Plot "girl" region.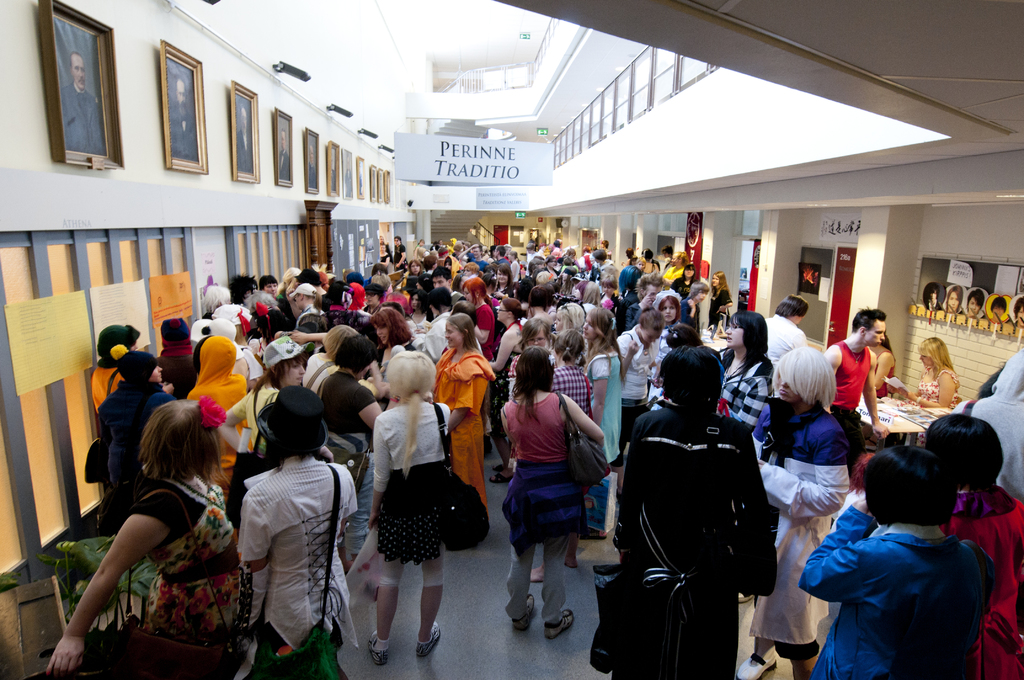
Plotted at (676, 265, 710, 337).
